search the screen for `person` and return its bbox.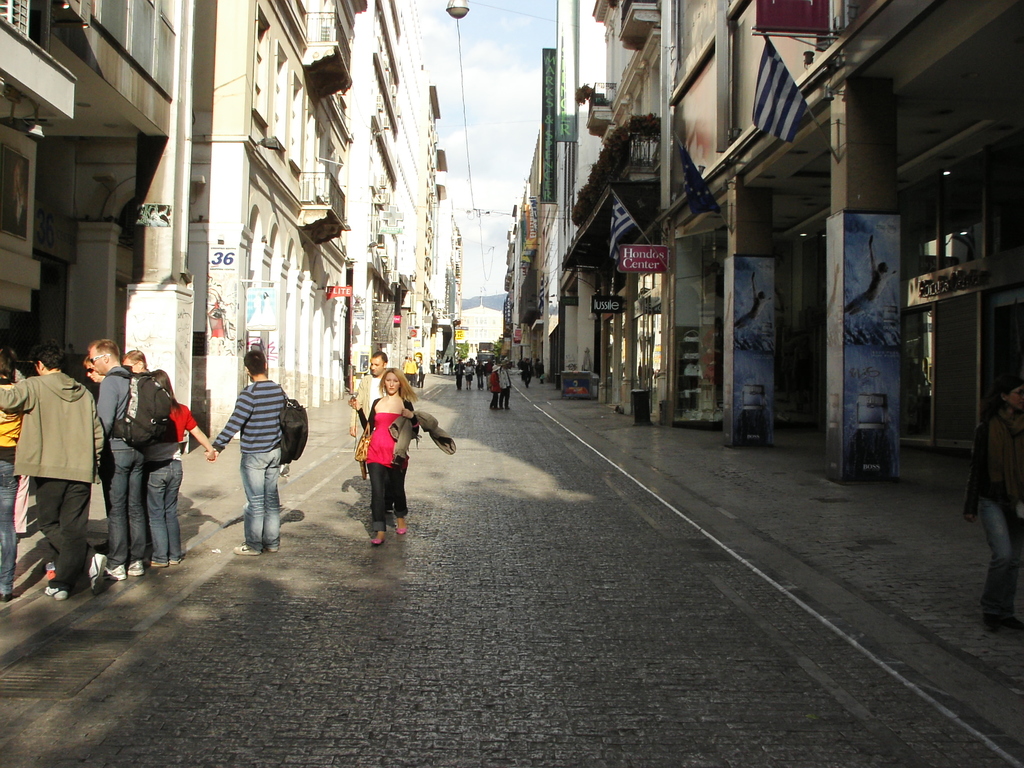
Found: left=497, top=363, right=508, bottom=406.
